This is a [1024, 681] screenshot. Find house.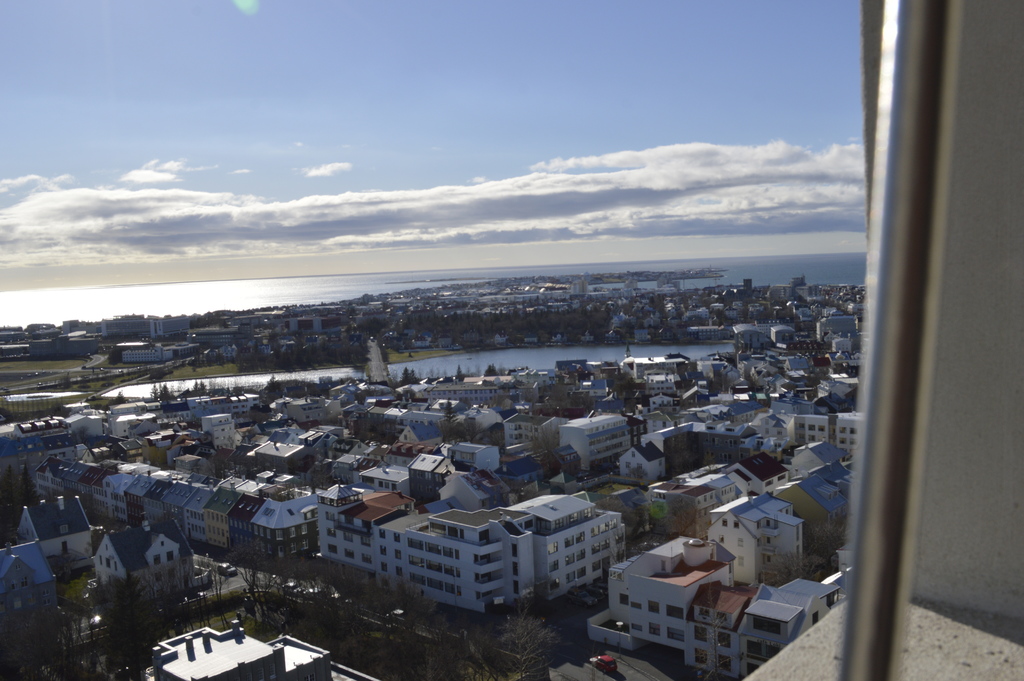
Bounding box: crop(369, 498, 621, 619).
